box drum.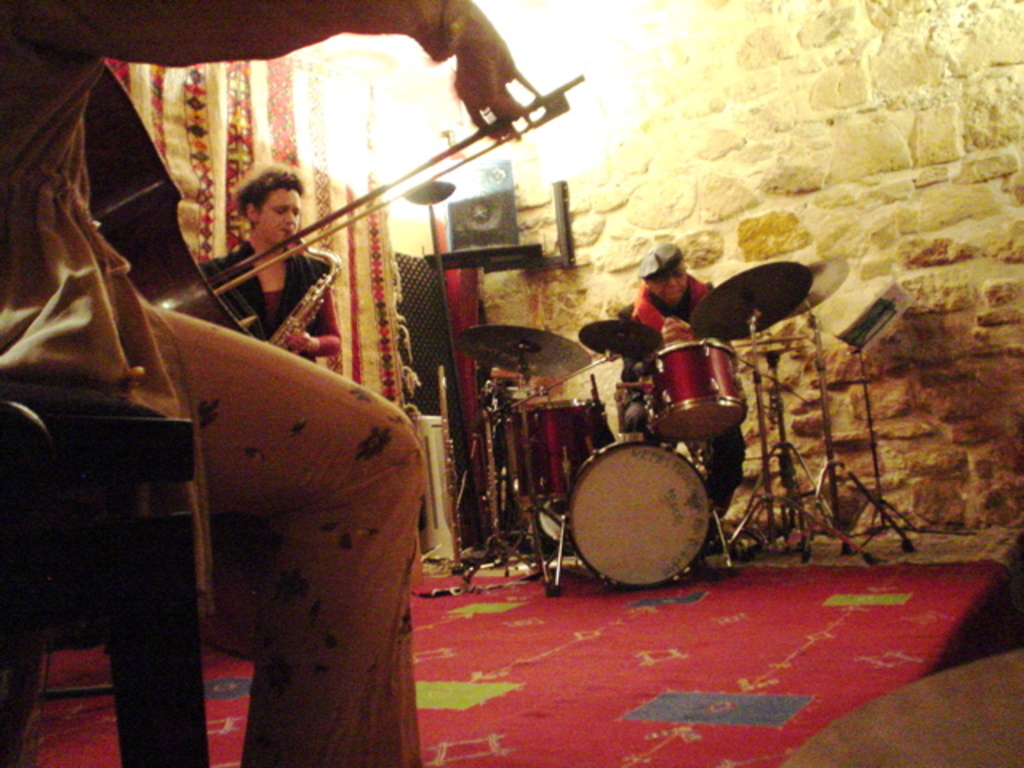
box(645, 338, 747, 446).
